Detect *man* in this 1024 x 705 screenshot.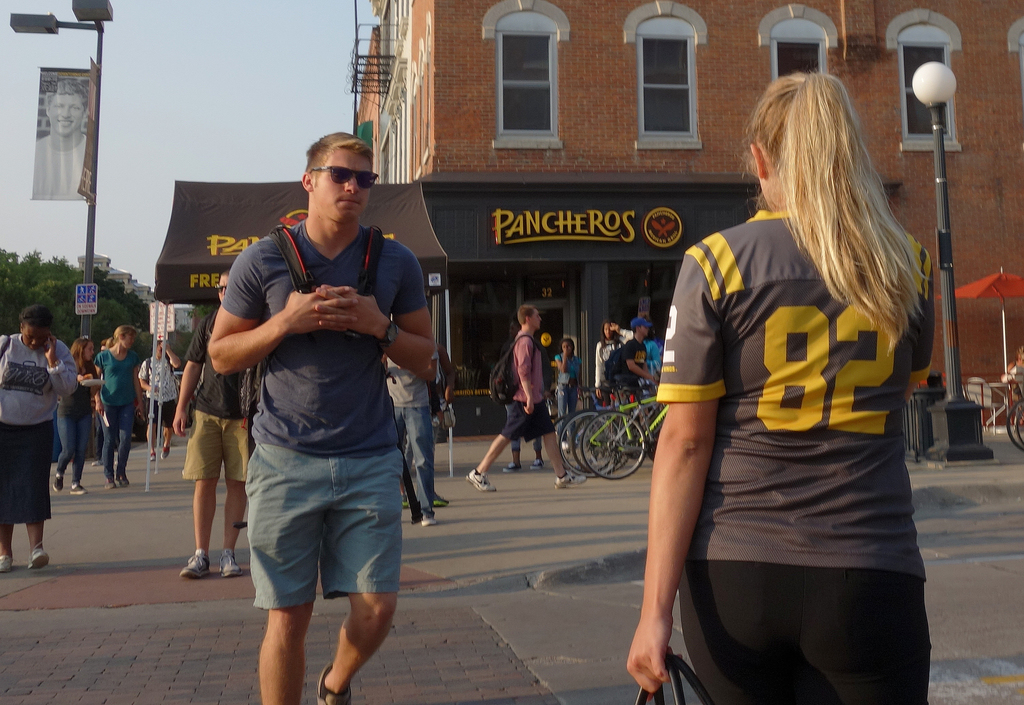
Detection: 613/316/657/405.
